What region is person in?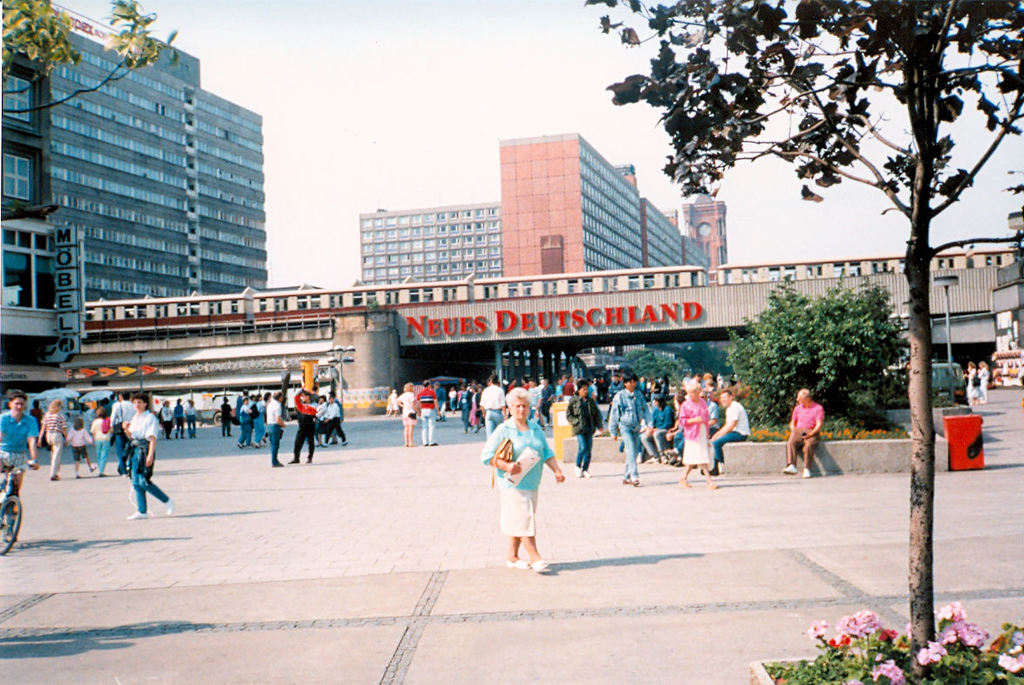
395:382:419:448.
